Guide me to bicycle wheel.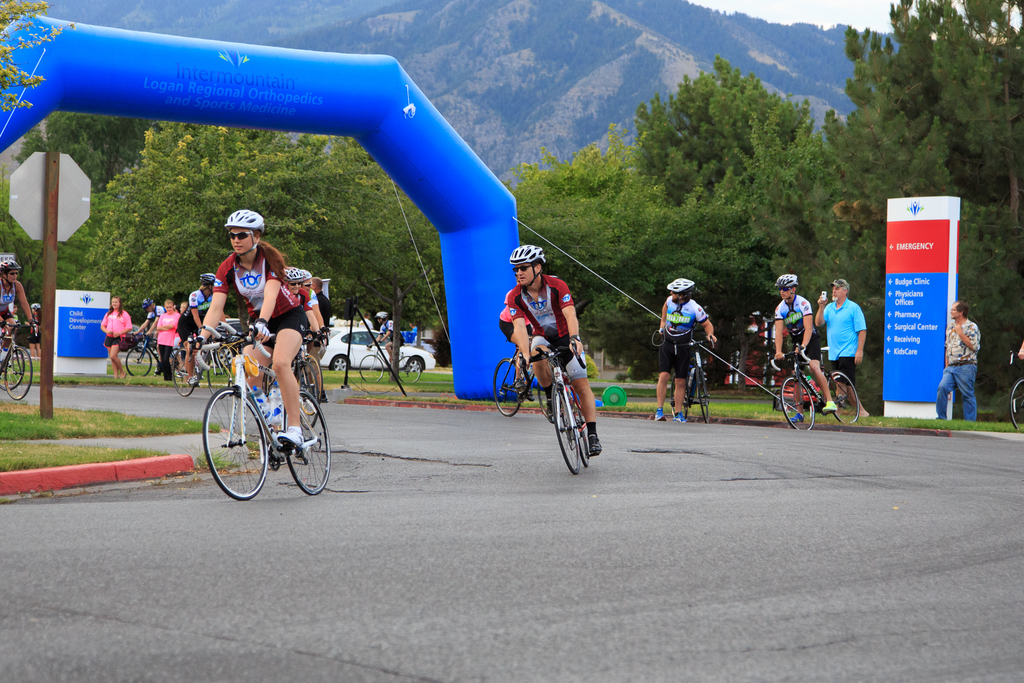
Guidance: <bbox>668, 372, 689, 420</bbox>.
